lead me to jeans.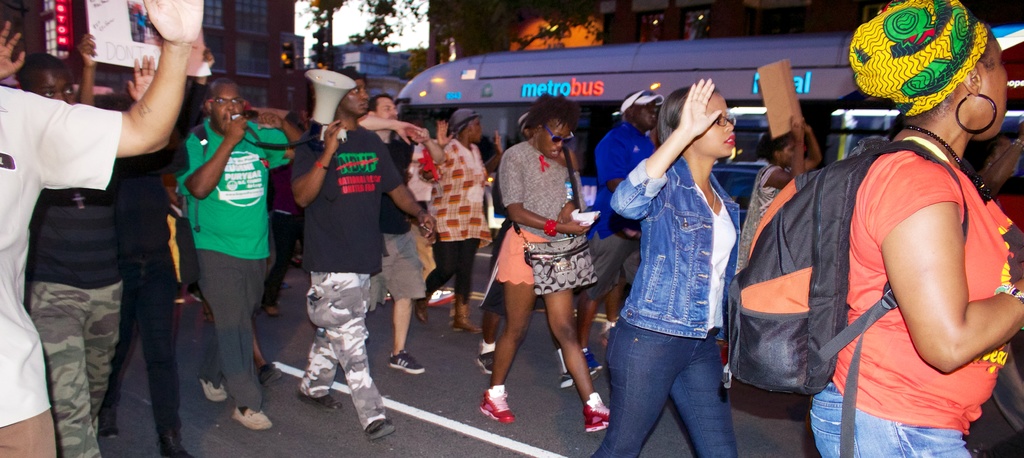
Lead to x1=811, y1=380, x2=974, y2=457.
